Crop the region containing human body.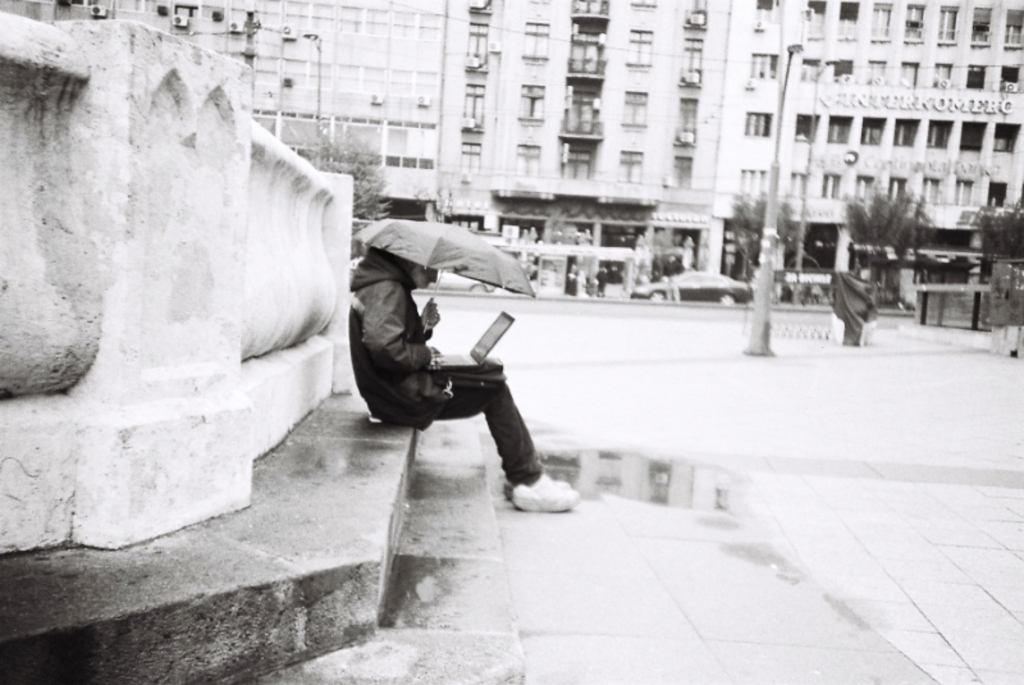
Crop region: locate(595, 271, 603, 298).
